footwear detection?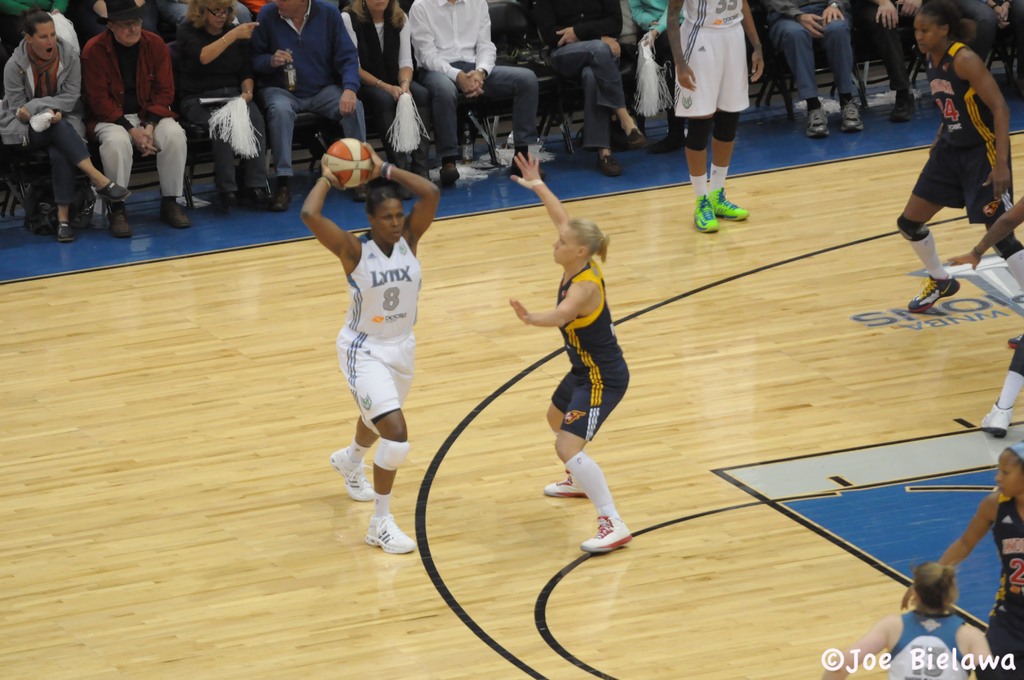
(245,182,268,207)
